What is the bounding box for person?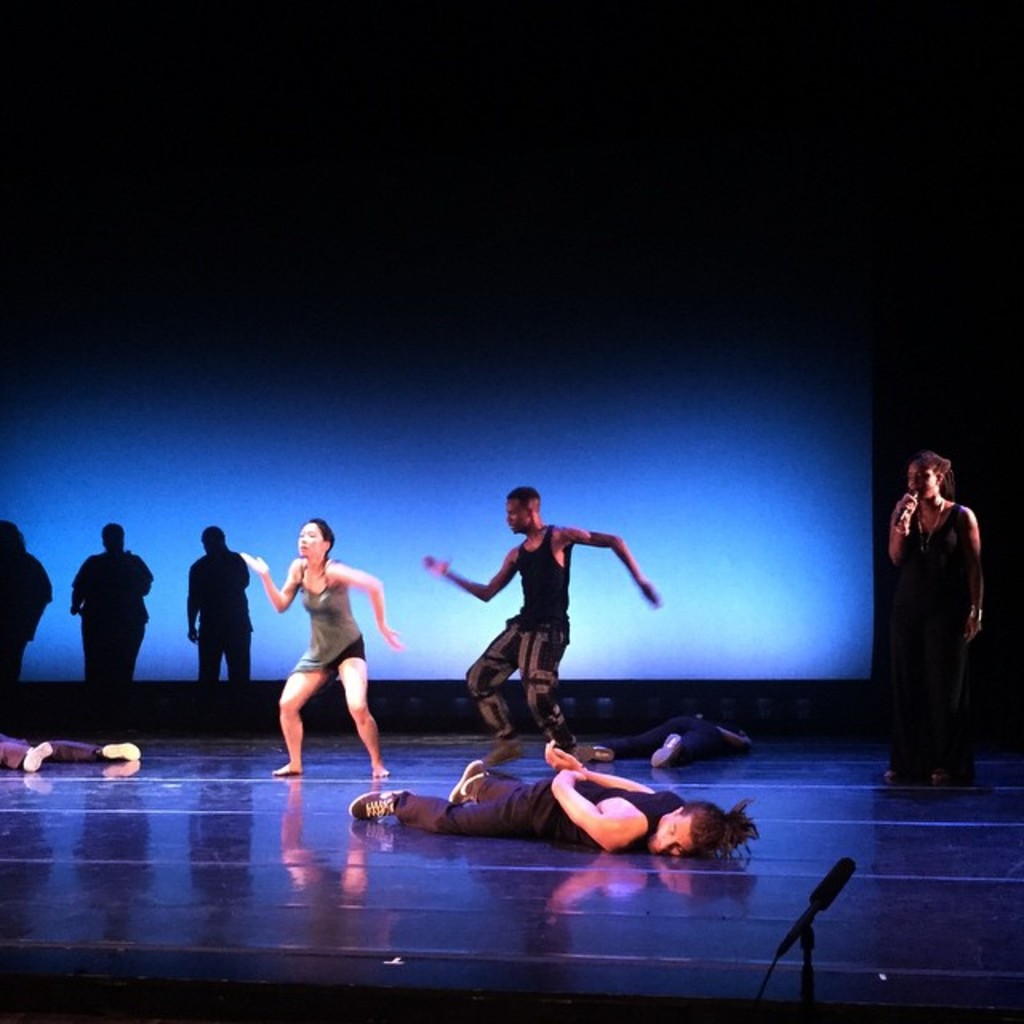
67 520 154 690.
